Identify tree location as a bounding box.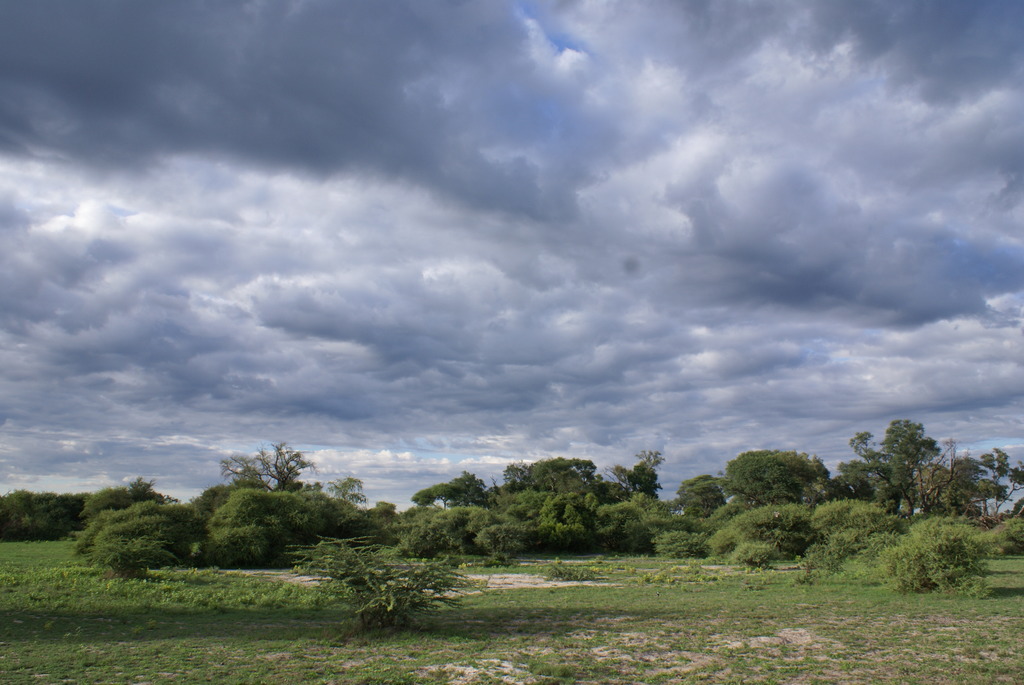
{"x1": 231, "y1": 441, "x2": 308, "y2": 528}.
